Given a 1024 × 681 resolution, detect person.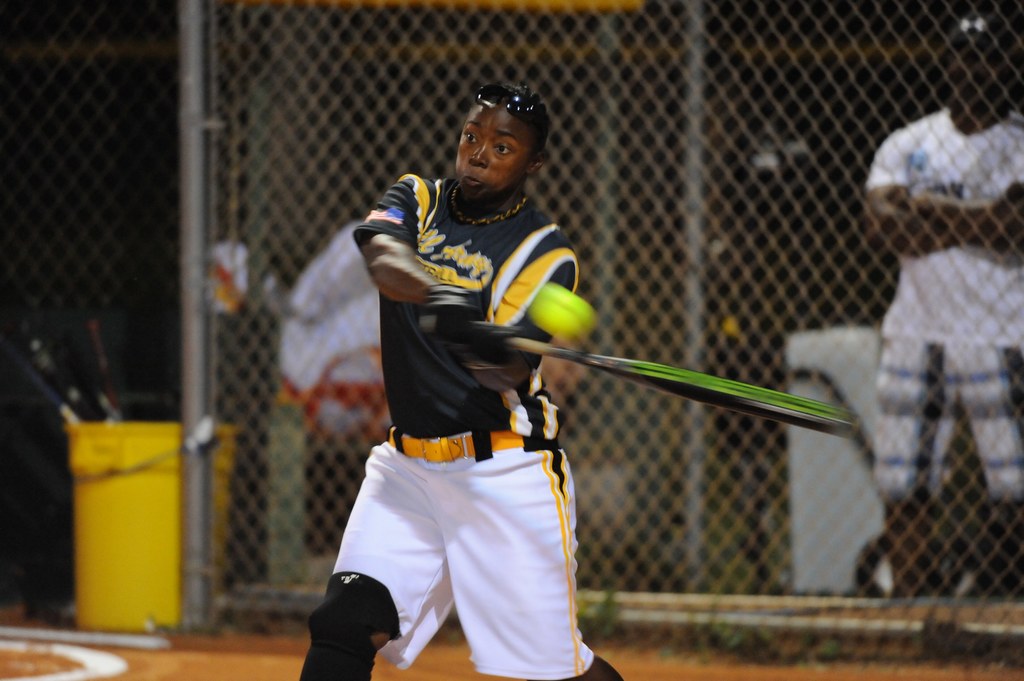
289 82 629 680.
